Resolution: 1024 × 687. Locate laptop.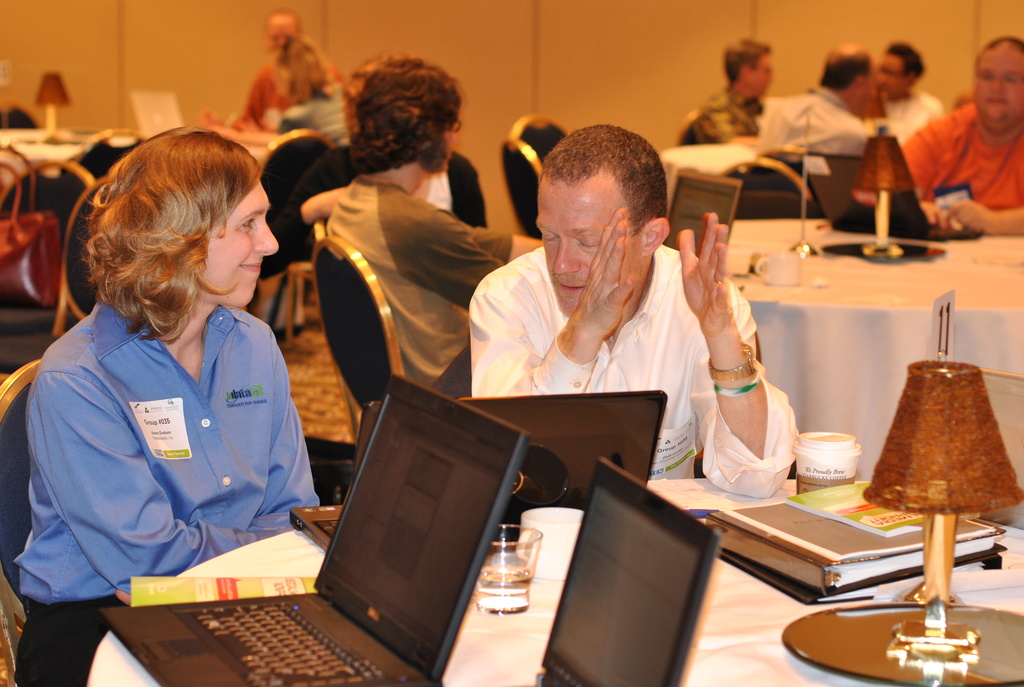
select_region(668, 170, 742, 249).
